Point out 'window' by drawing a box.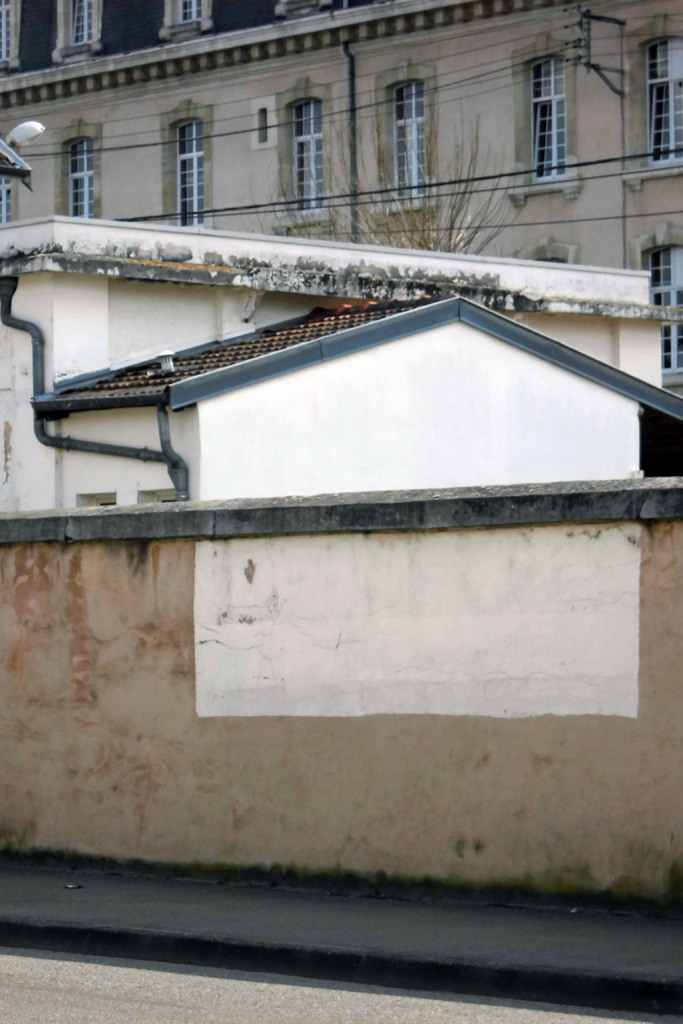
BBox(520, 57, 571, 179).
